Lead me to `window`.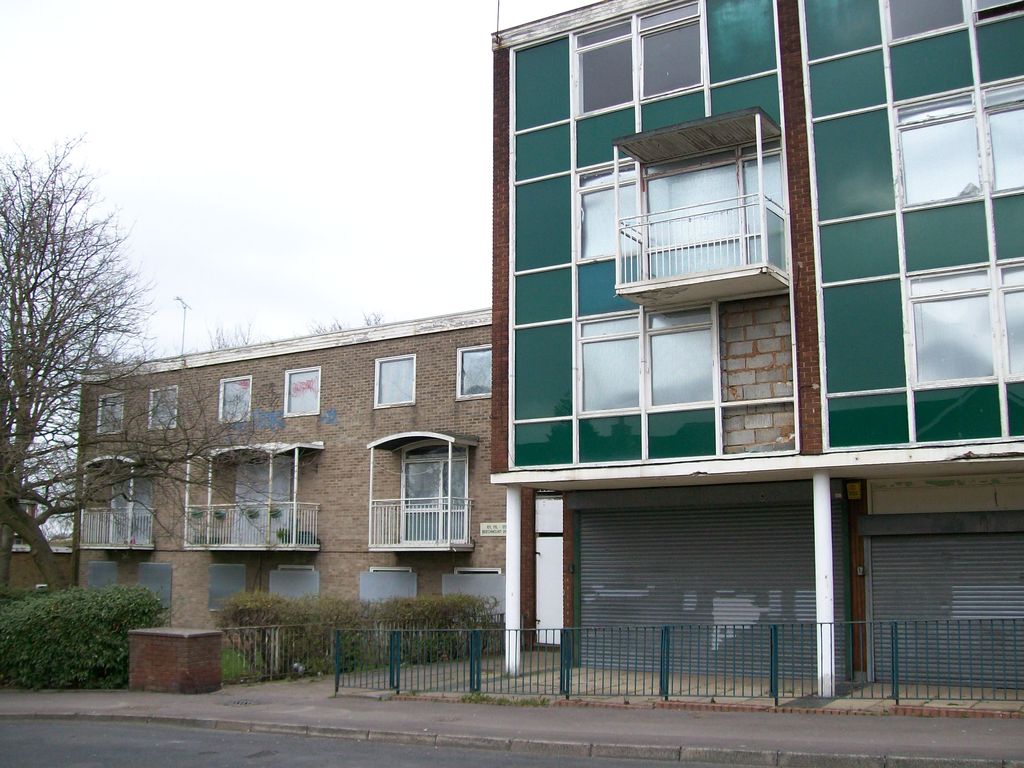
Lead to {"x1": 378, "y1": 354, "x2": 418, "y2": 410}.
